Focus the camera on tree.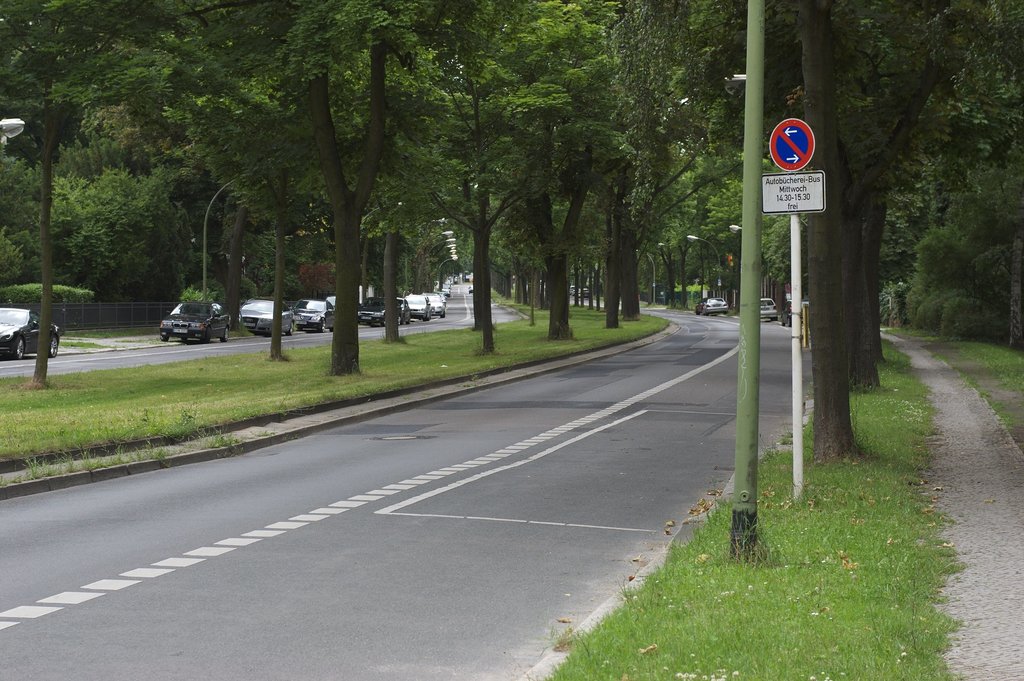
Focus region: 461,1,636,338.
